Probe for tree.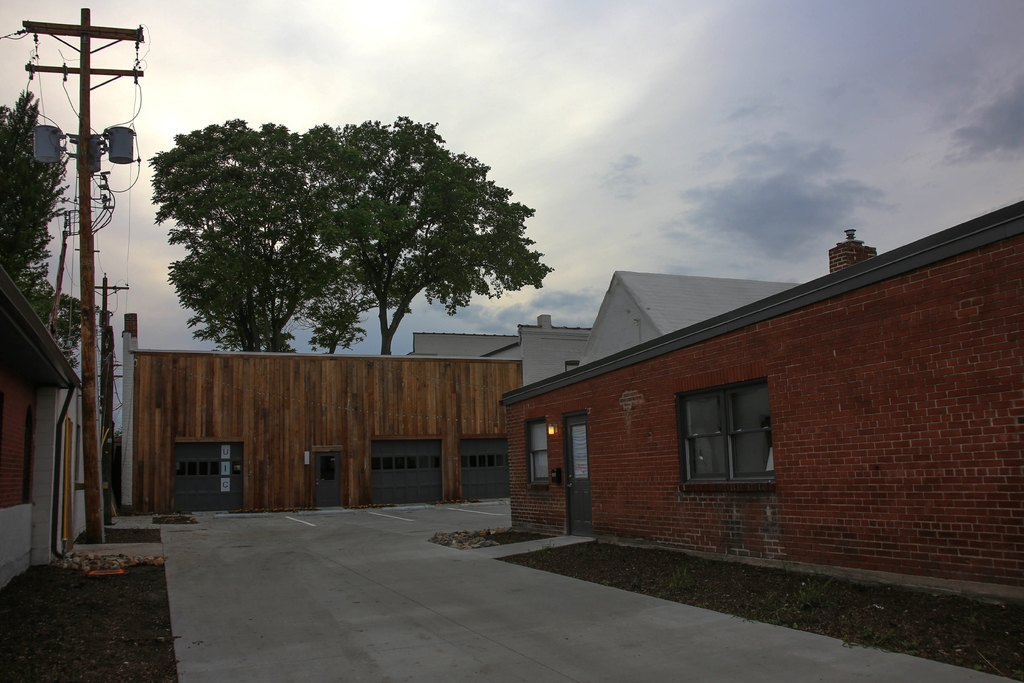
Probe result: (x1=1, y1=89, x2=106, y2=386).
